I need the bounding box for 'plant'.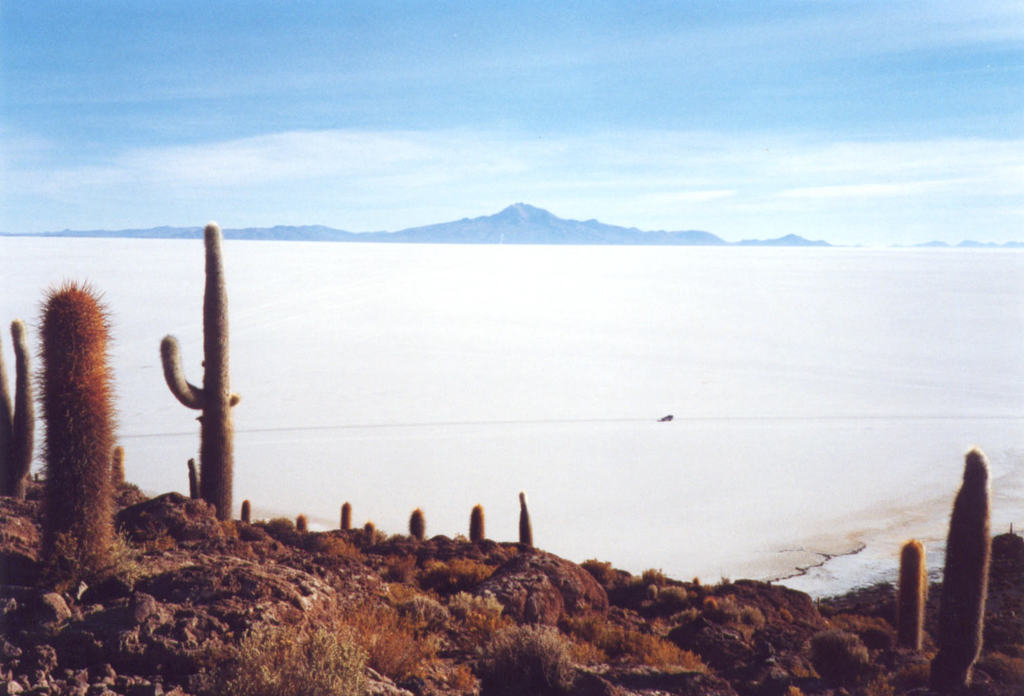
Here it is: 18/276/121/600.
